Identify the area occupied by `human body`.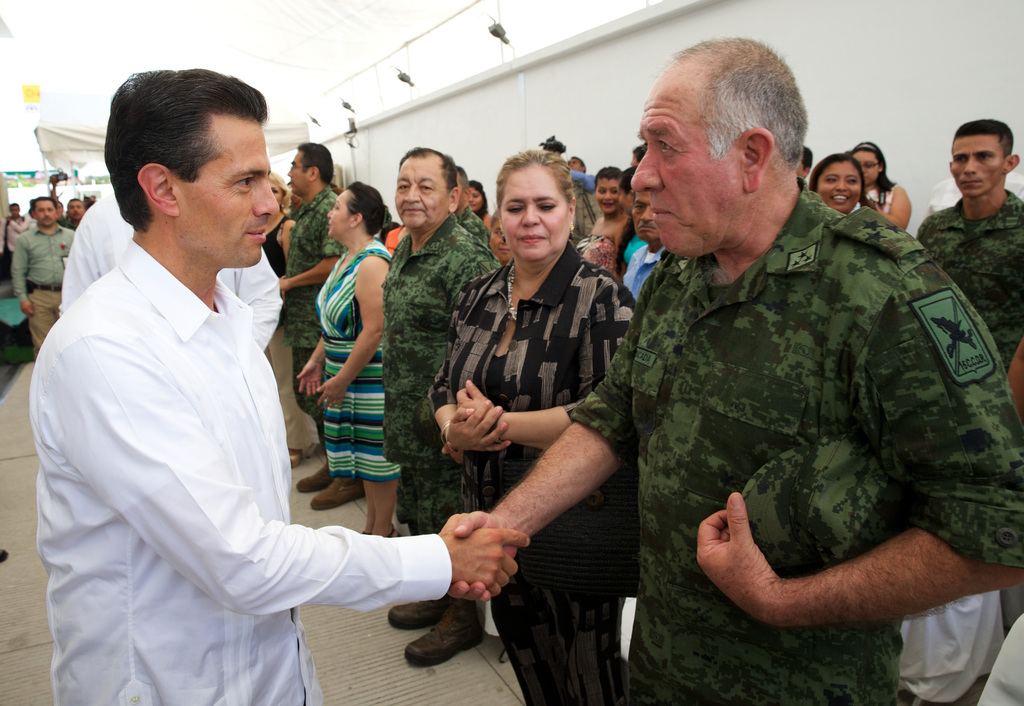
Area: region(858, 142, 910, 232).
